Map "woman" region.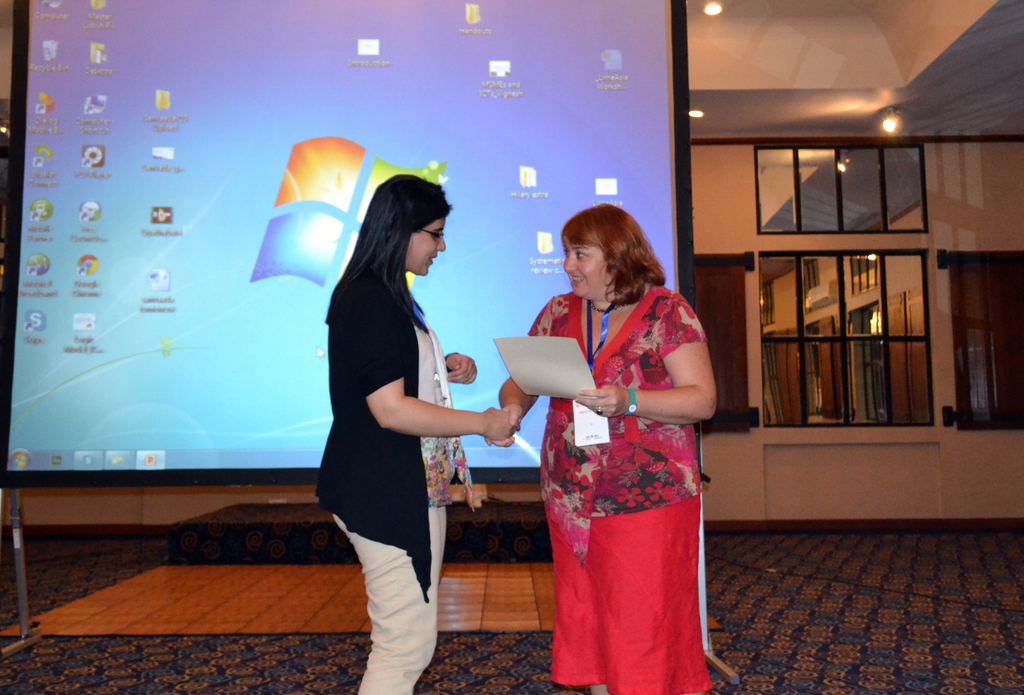
Mapped to (left=321, top=171, right=525, bottom=694).
